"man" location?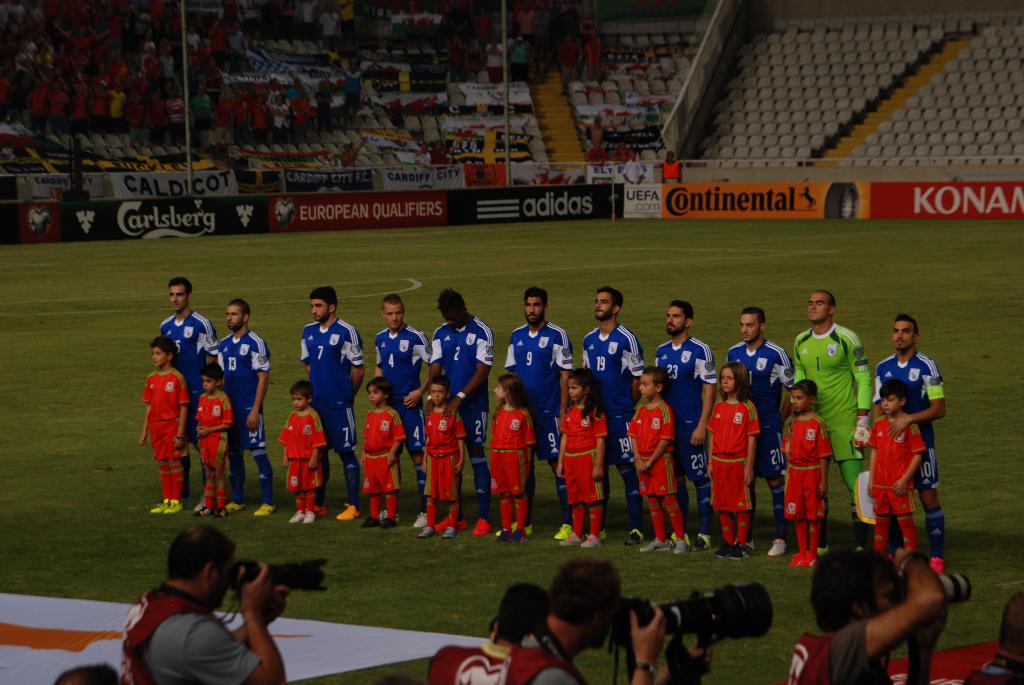
<bbox>116, 537, 271, 682</bbox>
